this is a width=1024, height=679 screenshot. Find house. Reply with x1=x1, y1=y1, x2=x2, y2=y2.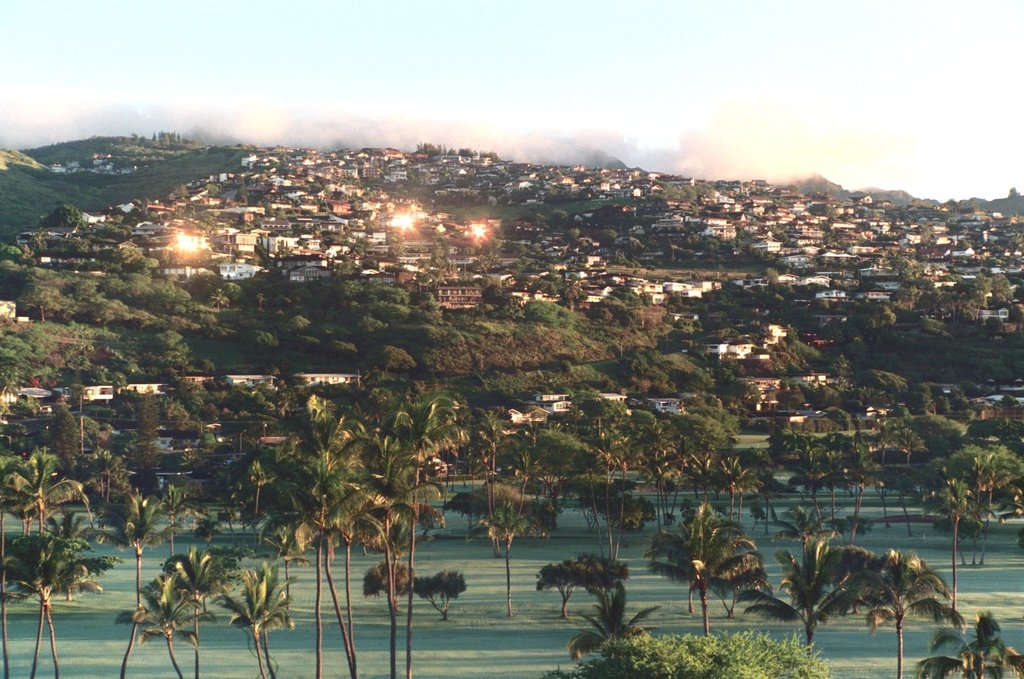
x1=652, y1=392, x2=680, y2=412.
